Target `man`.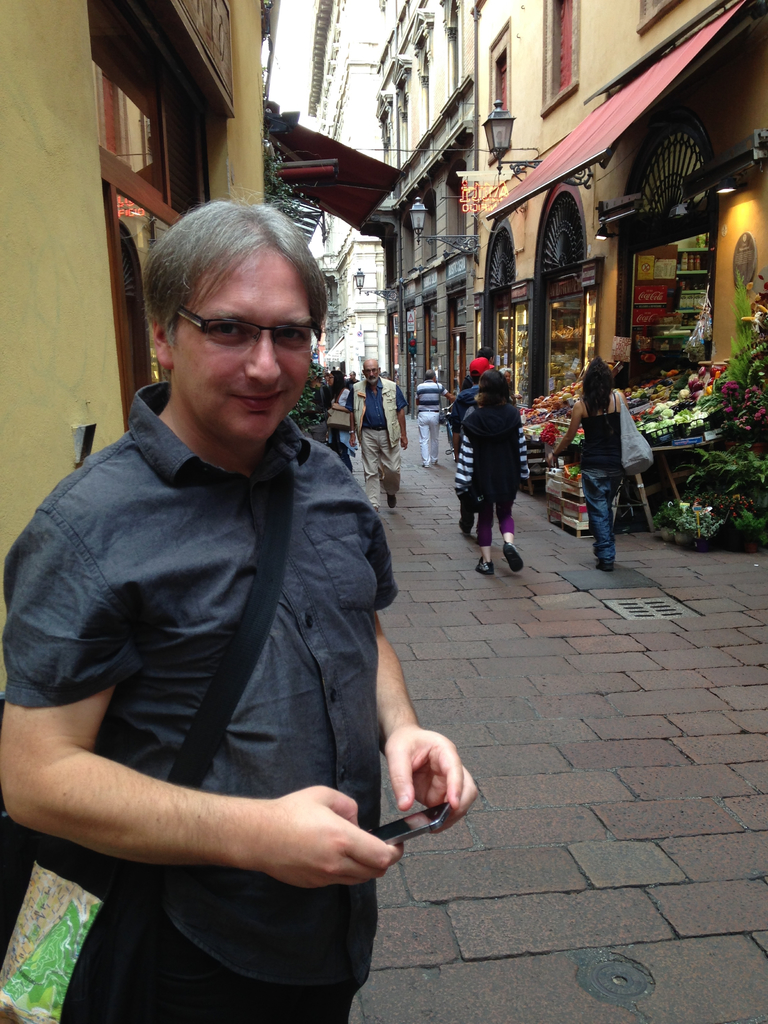
Target region: (0,189,474,1023).
